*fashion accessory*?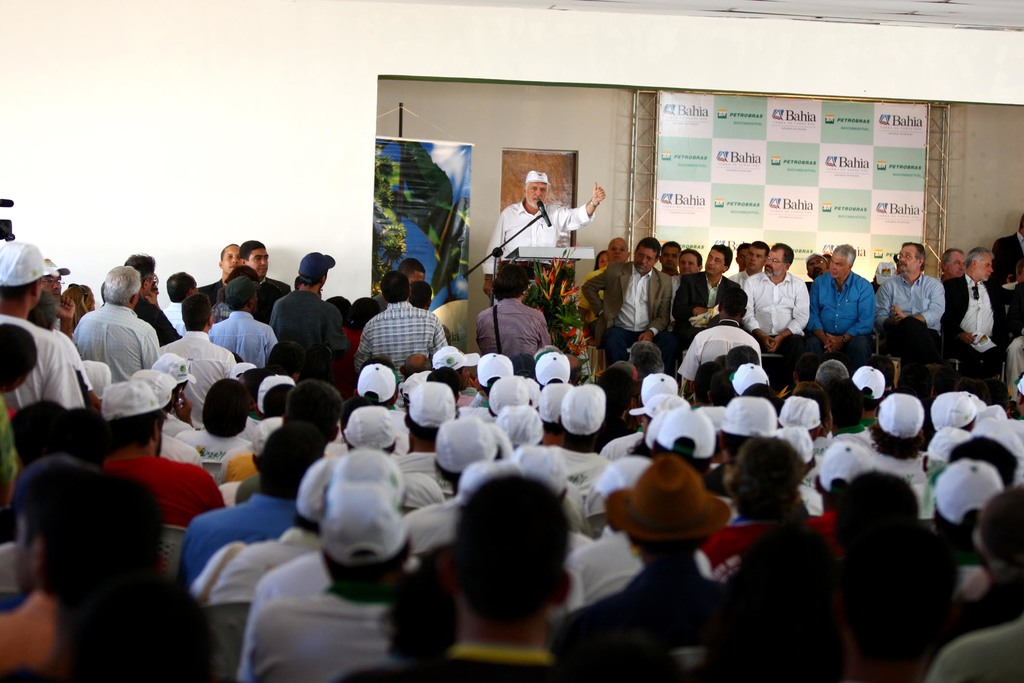
<box>561,385,606,433</box>
